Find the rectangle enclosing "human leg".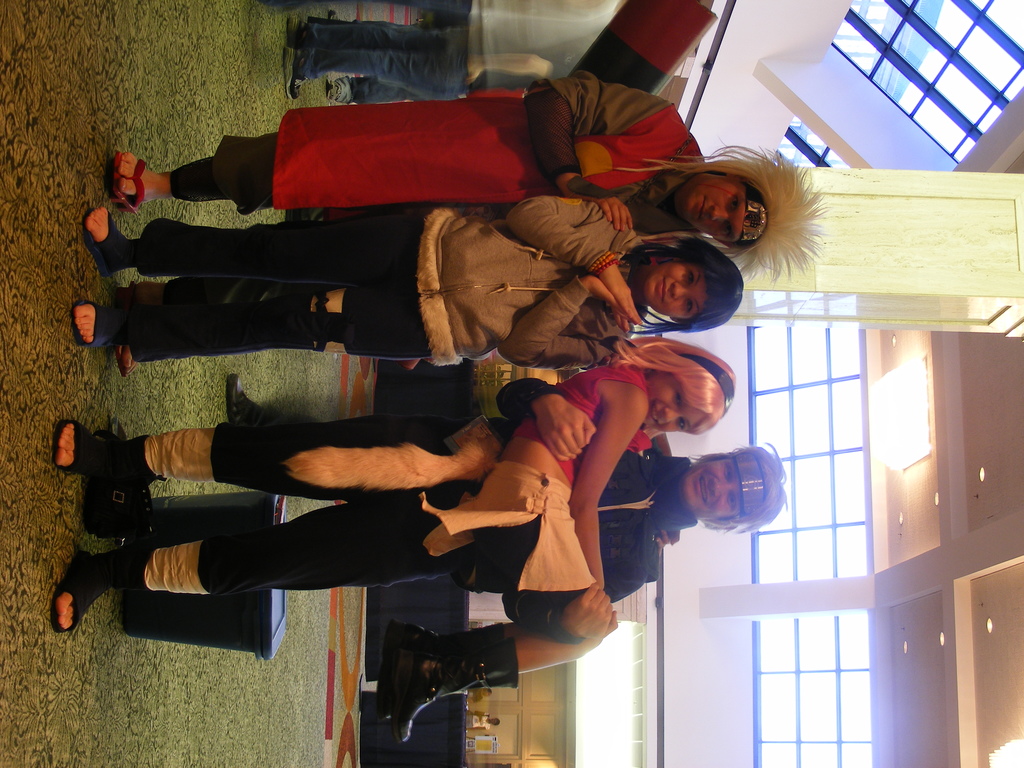
x1=79, y1=209, x2=477, y2=288.
